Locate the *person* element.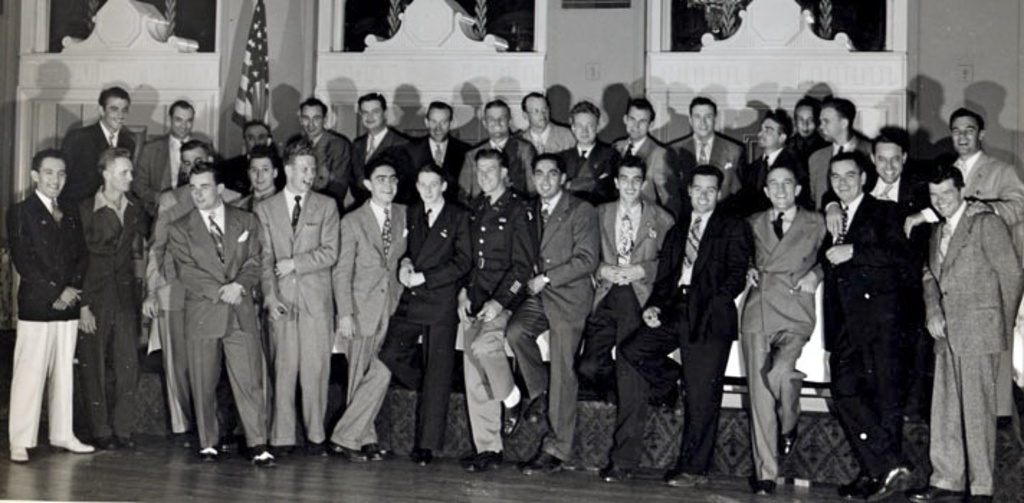
Element bbox: (x1=453, y1=96, x2=539, y2=210).
